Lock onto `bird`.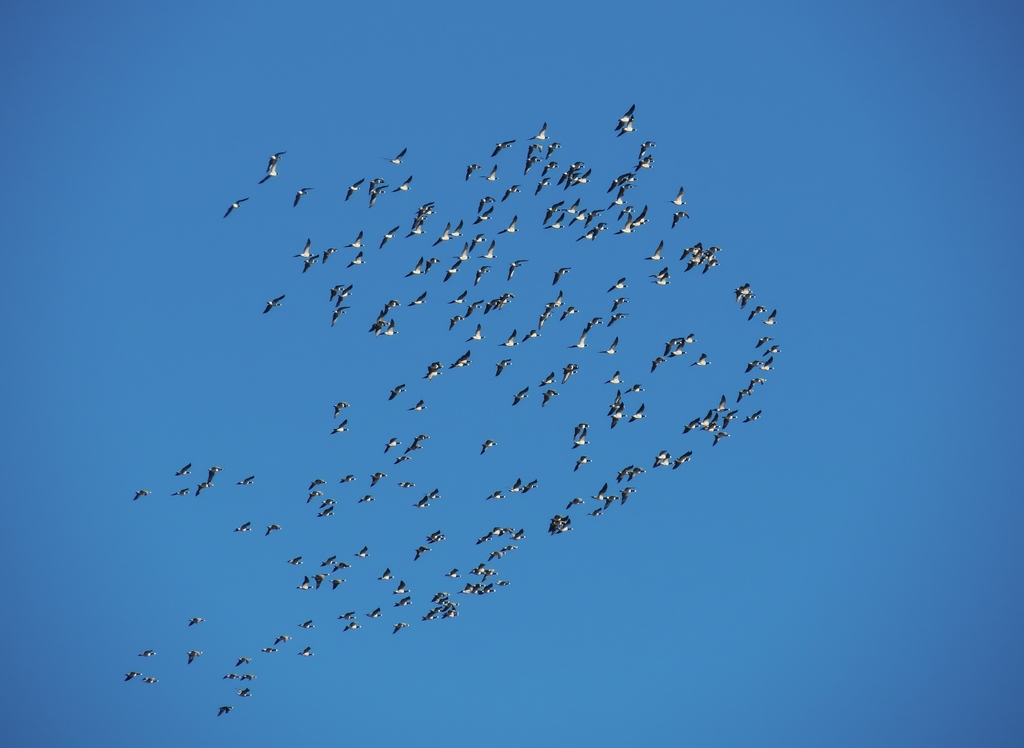
Locked: x1=330 y1=403 x2=349 y2=419.
